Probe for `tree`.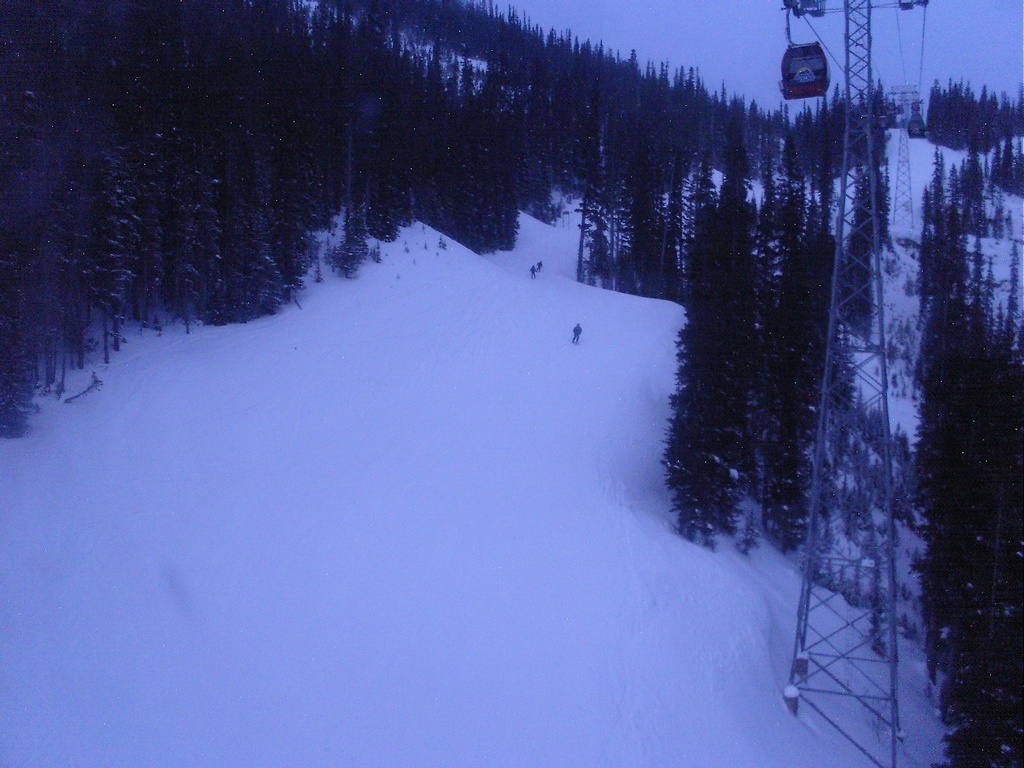
Probe result: [762,100,797,205].
